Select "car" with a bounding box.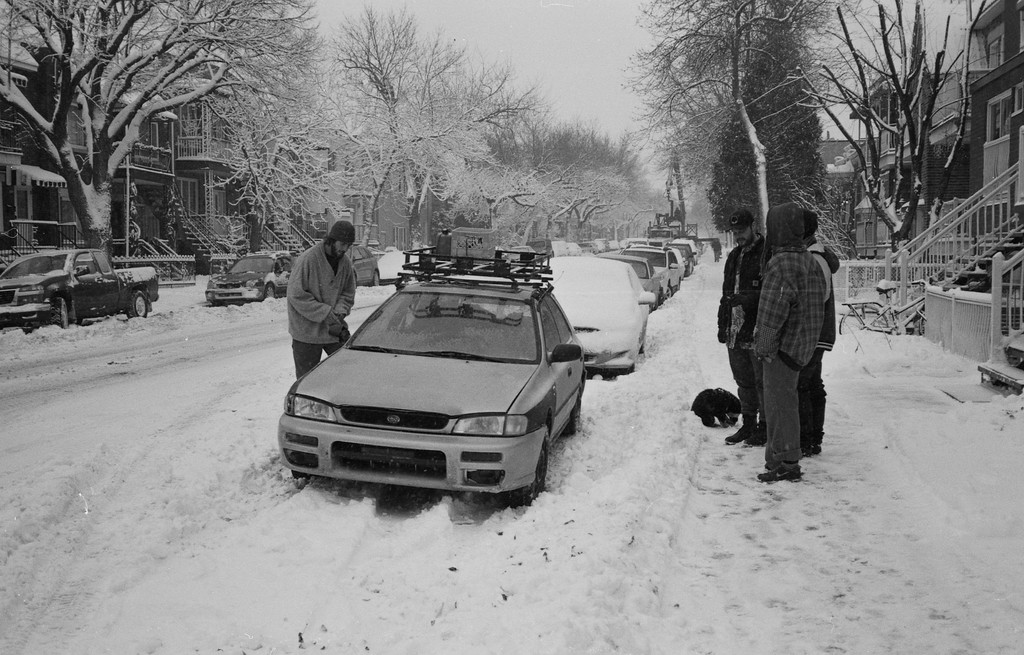
631 234 690 300.
